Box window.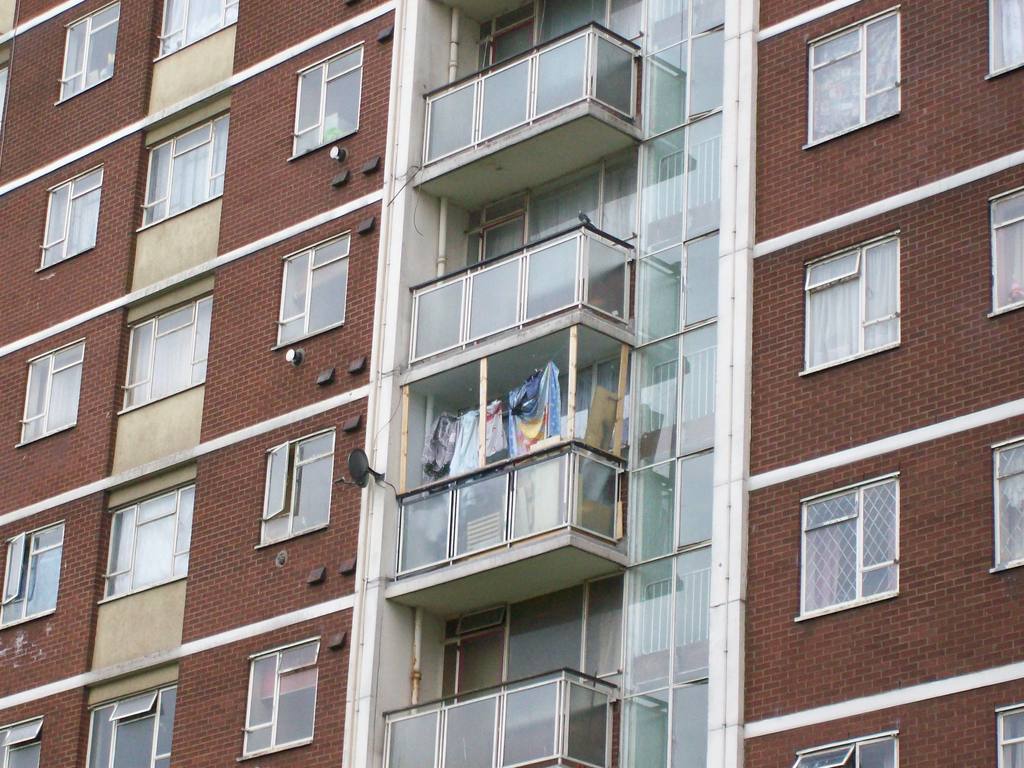
(276,232,347,348).
